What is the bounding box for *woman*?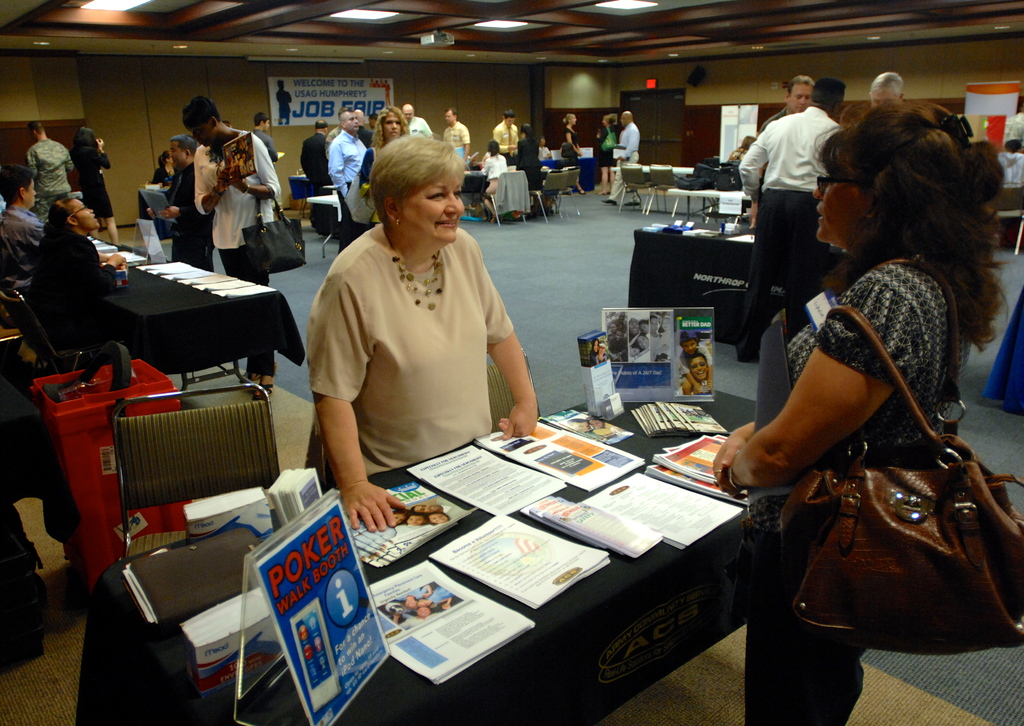
box=[68, 124, 120, 242].
